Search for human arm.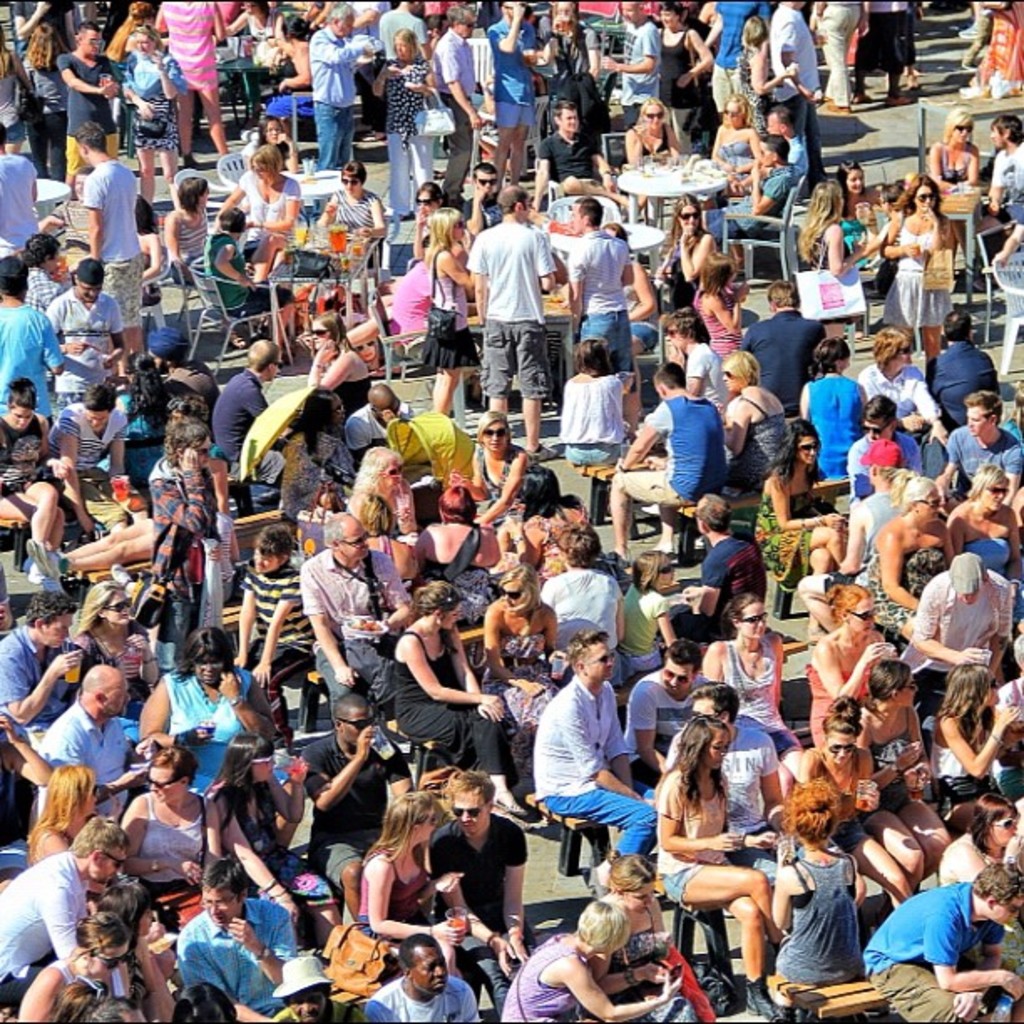
Found at Rect(289, 730, 376, 810).
